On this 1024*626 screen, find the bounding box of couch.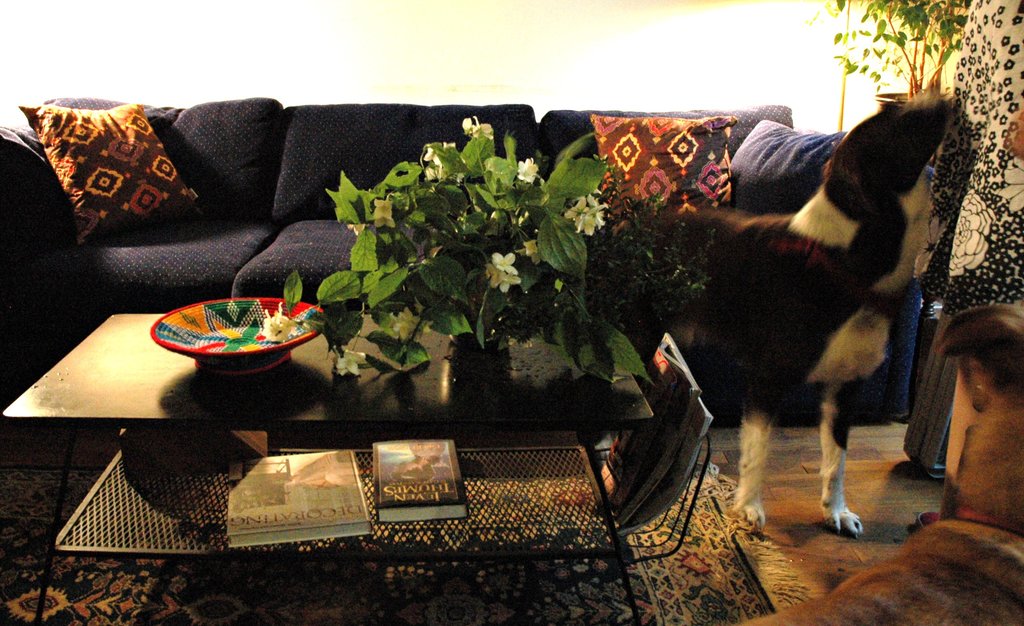
Bounding box: left=0, top=95, right=922, bottom=426.
